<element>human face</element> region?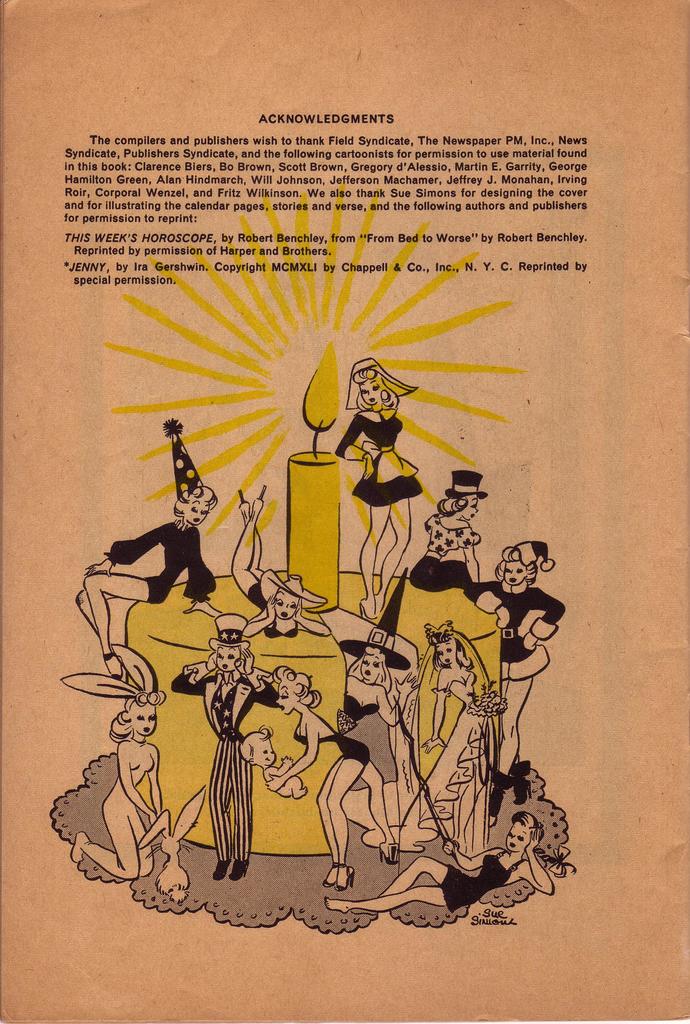
box=[275, 590, 299, 620]
